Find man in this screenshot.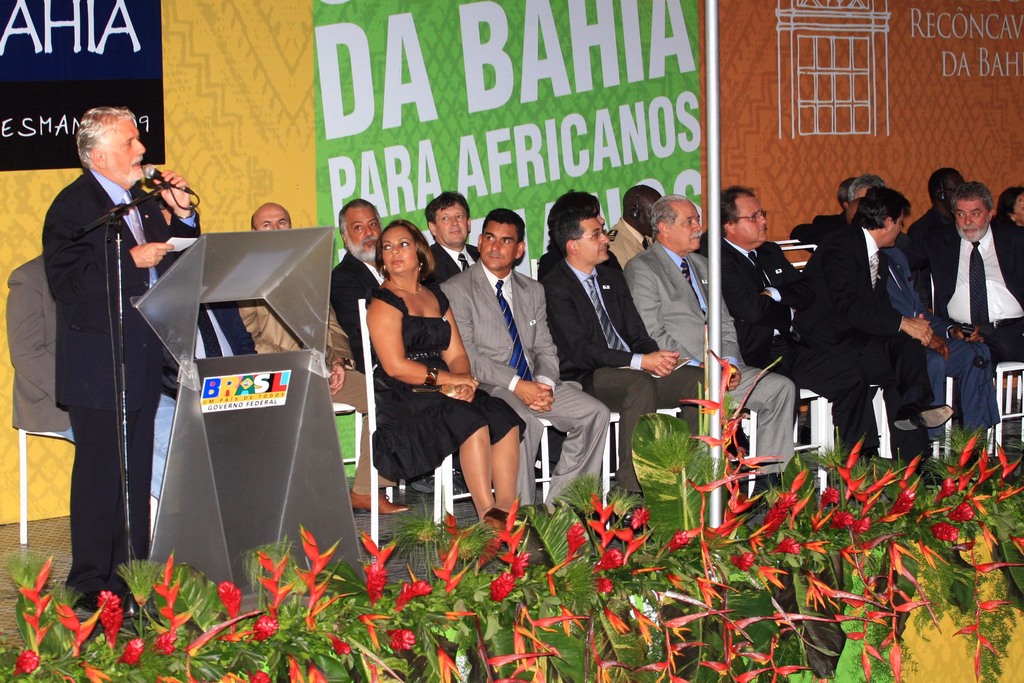
The bounding box for man is bbox=[329, 201, 381, 372].
